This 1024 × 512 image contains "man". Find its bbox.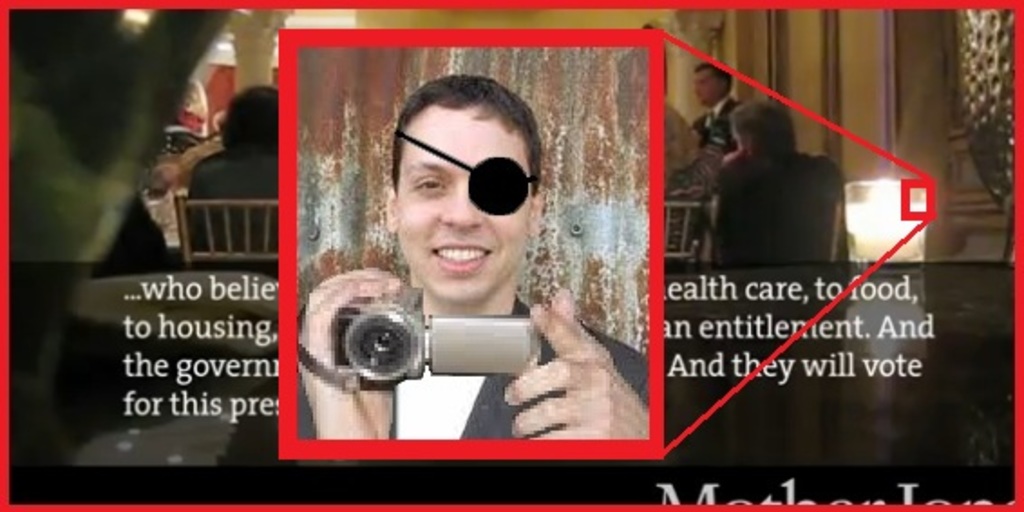
left=284, top=81, right=637, bottom=436.
